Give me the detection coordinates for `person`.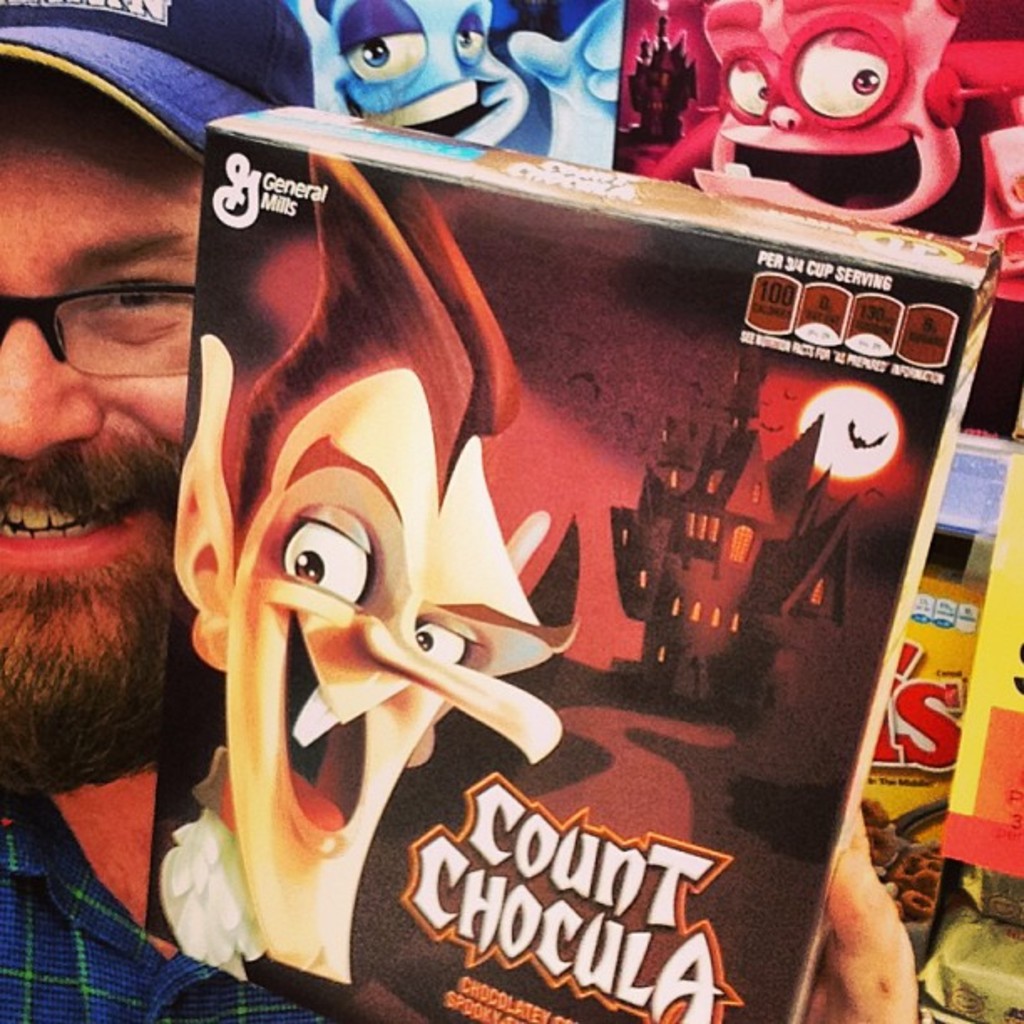
detection(0, 0, 922, 1022).
